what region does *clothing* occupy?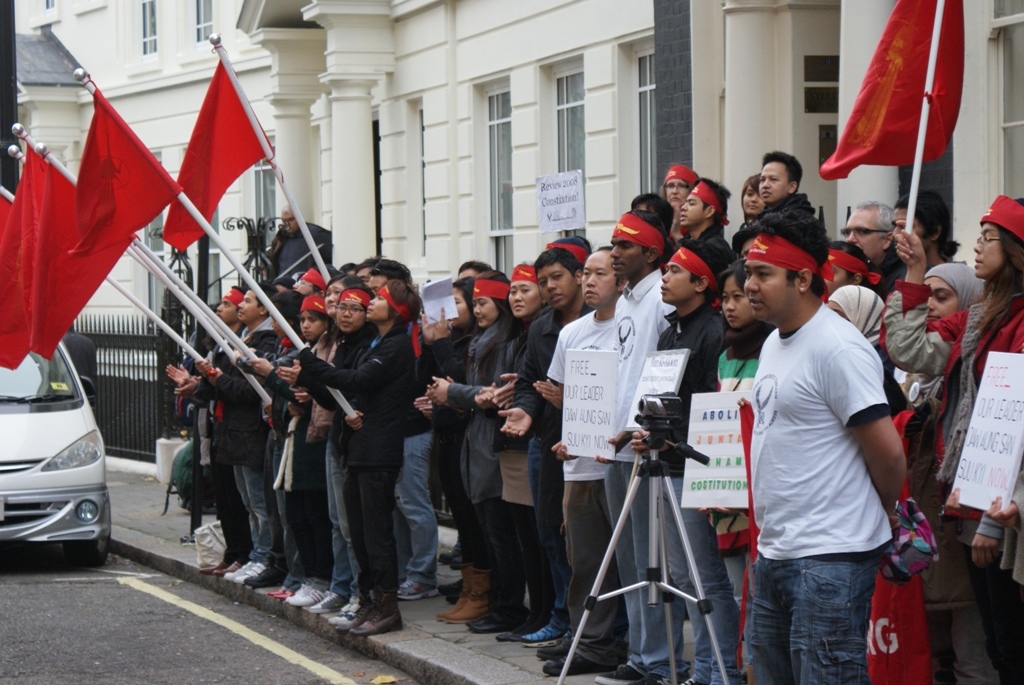
[753,302,893,560].
